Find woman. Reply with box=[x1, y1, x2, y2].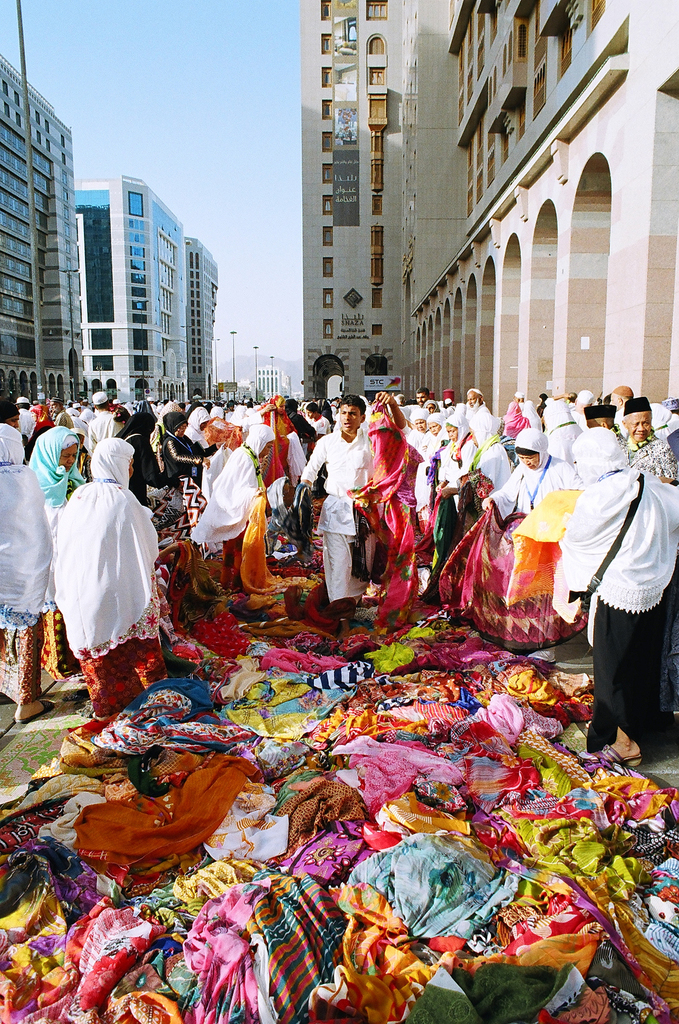
box=[89, 388, 127, 450].
